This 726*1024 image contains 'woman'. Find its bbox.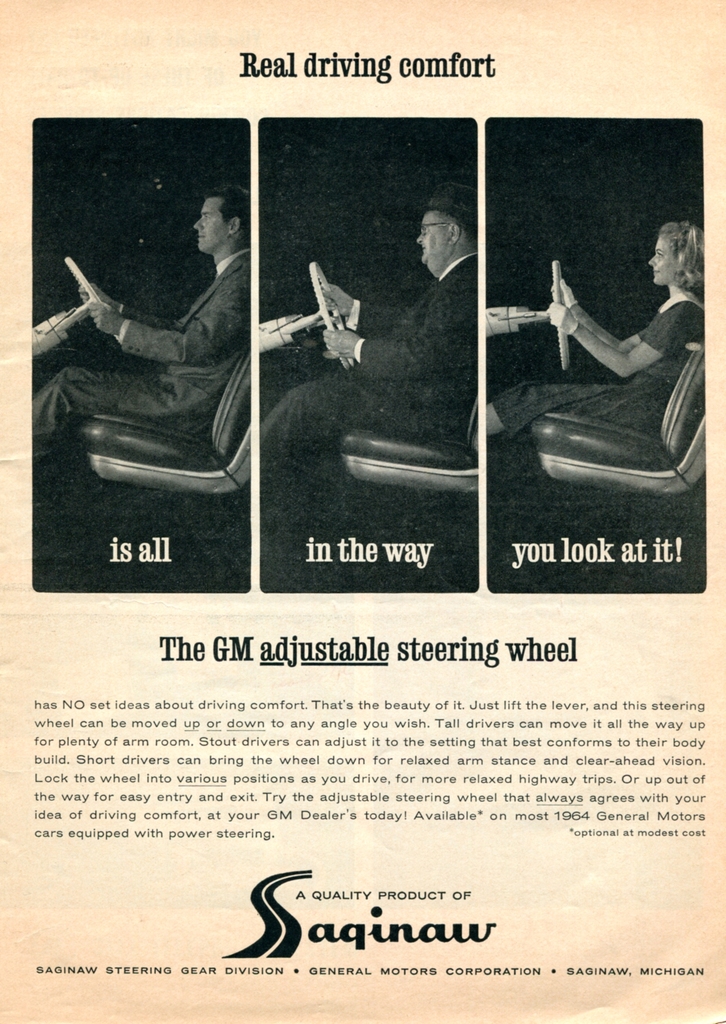
<region>485, 219, 707, 447</region>.
